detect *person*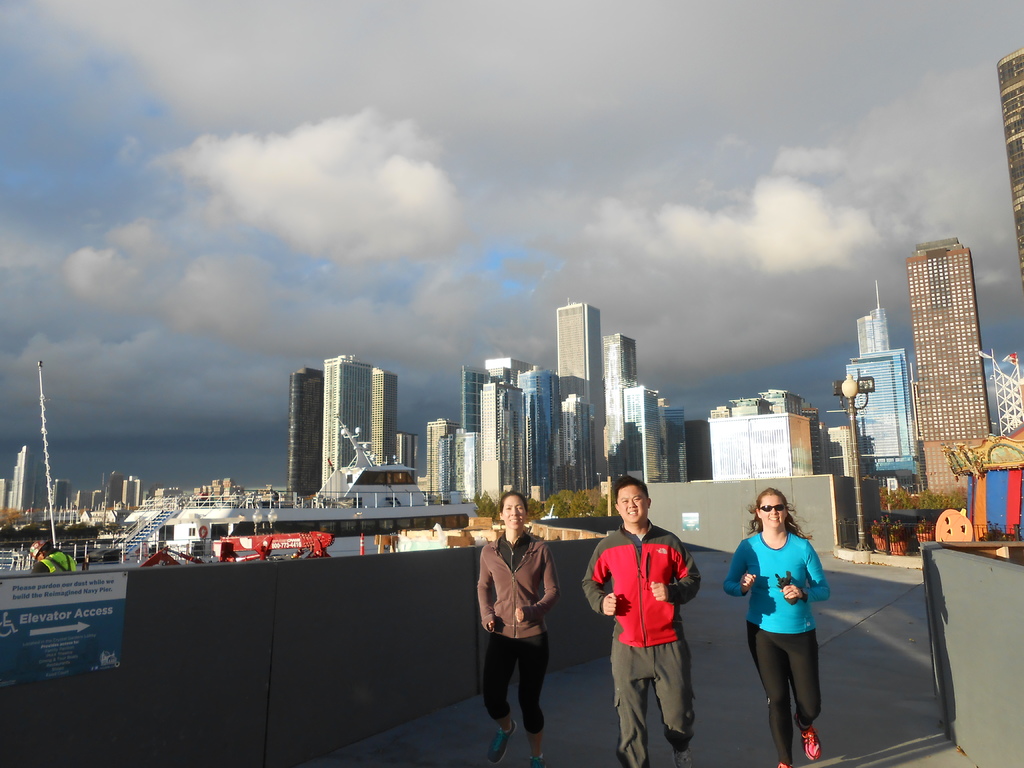
BBox(580, 470, 698, 767)
